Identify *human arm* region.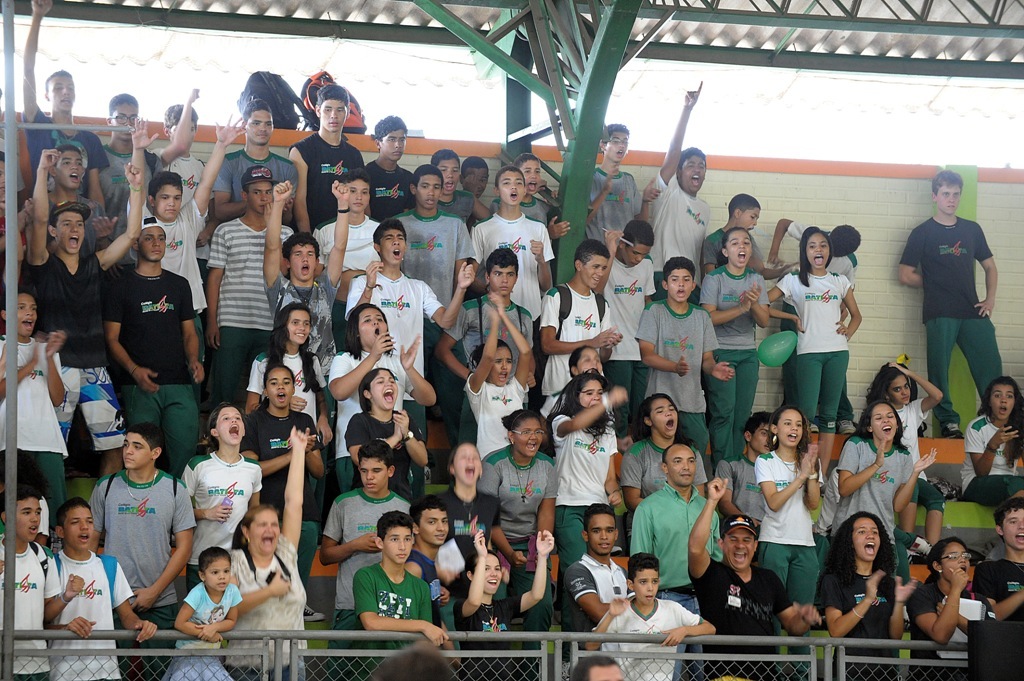
Region: x1=319, y1=499, x2=382, y2=566.
